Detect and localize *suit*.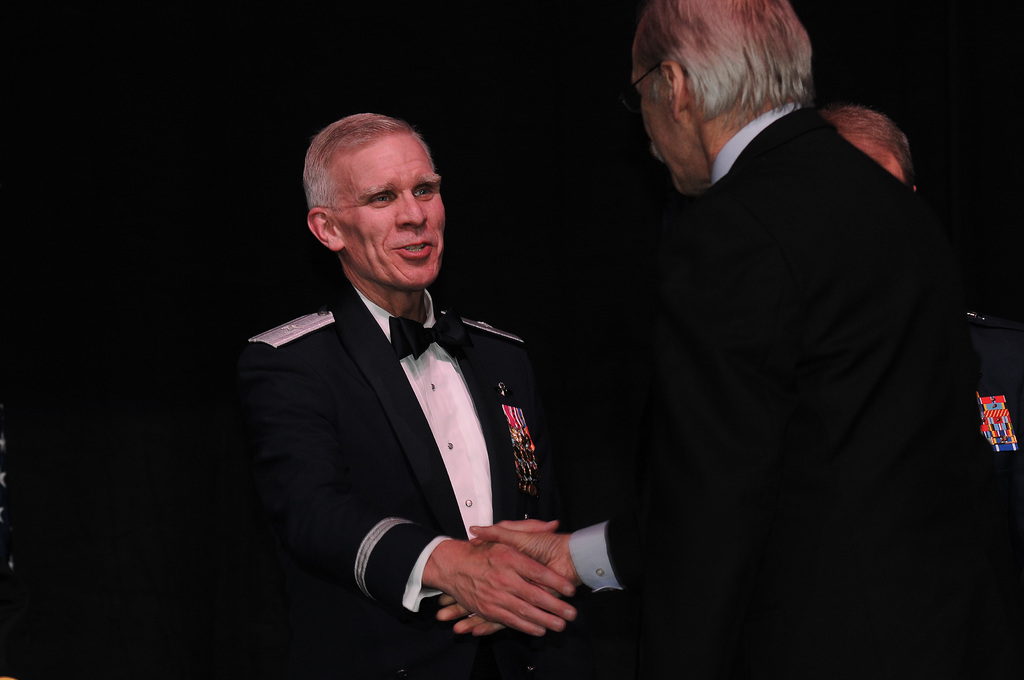
Localized at <bbox>246, 202, 583, 644</bbox>.
